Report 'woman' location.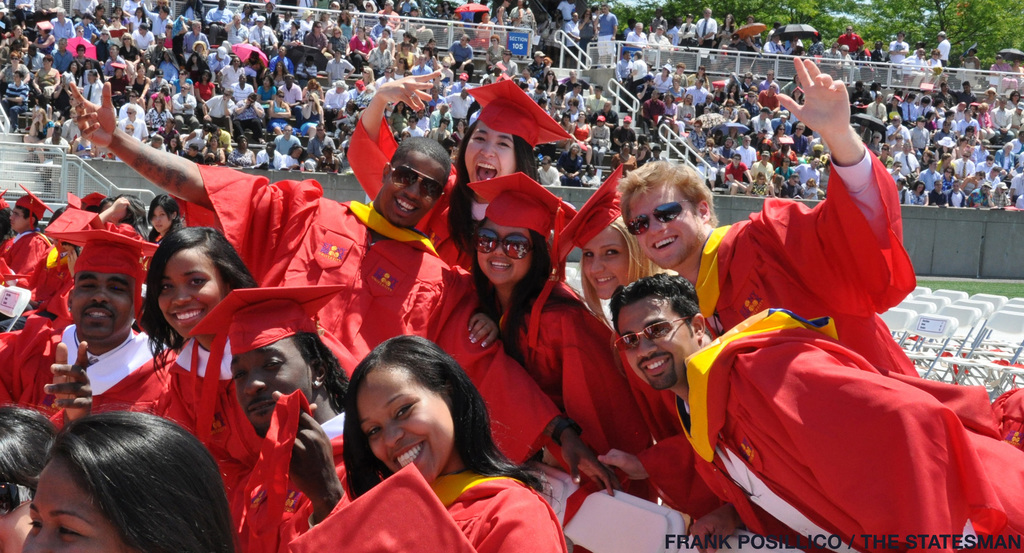
Report: bbox=[317, 140, 341, 177].
